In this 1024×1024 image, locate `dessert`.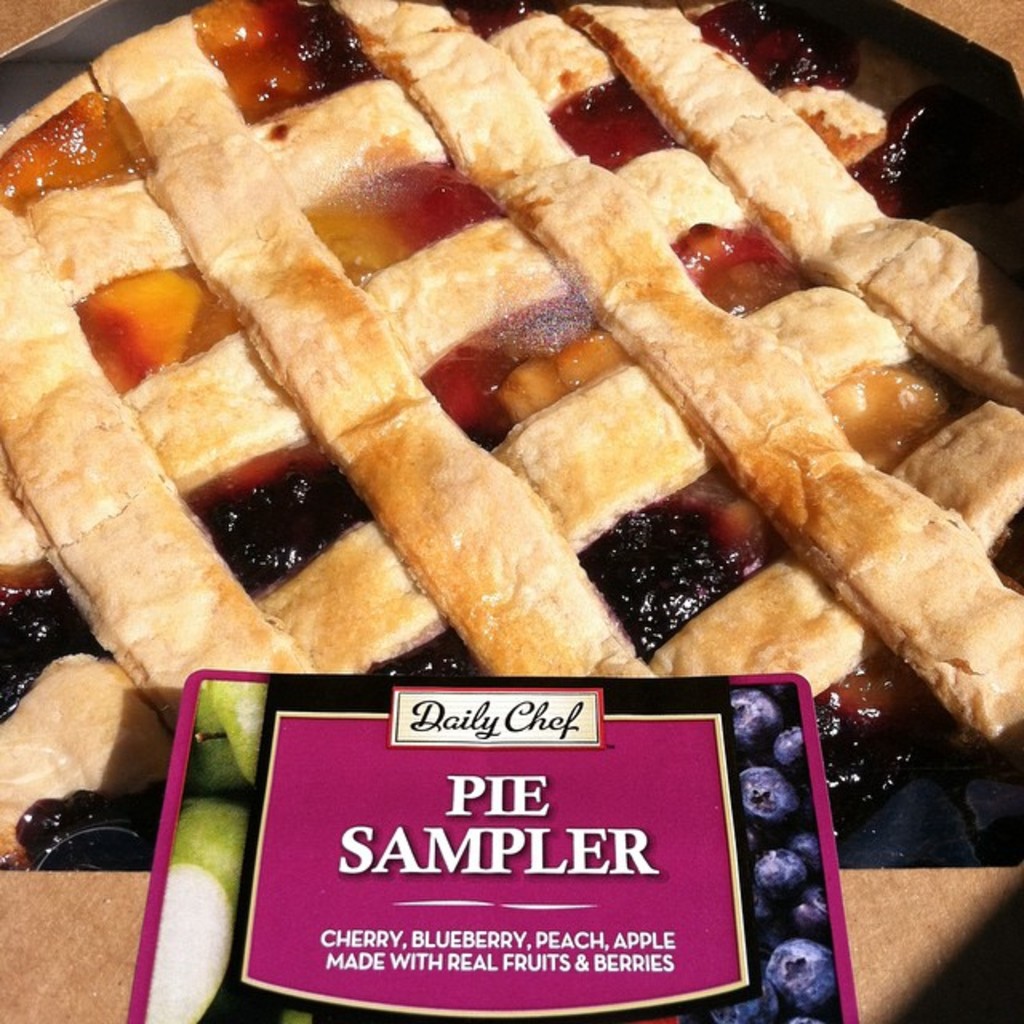
Bounding box: (left=0, top=200, right=77, bottom=366).
